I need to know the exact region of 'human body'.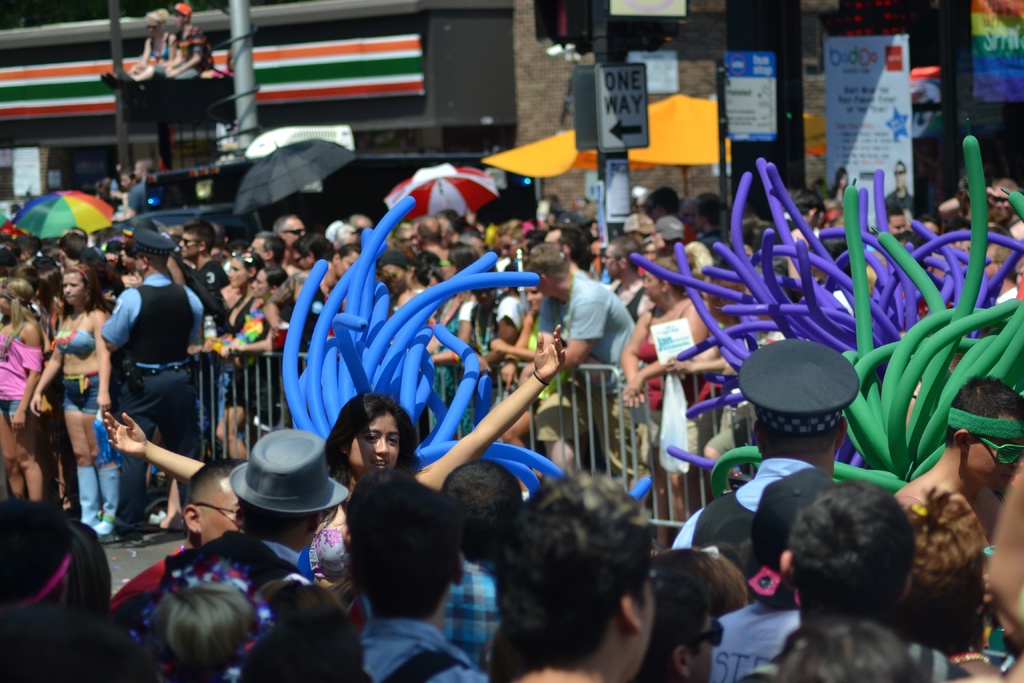
Region: bbox=(528, 258, 618, 410).
